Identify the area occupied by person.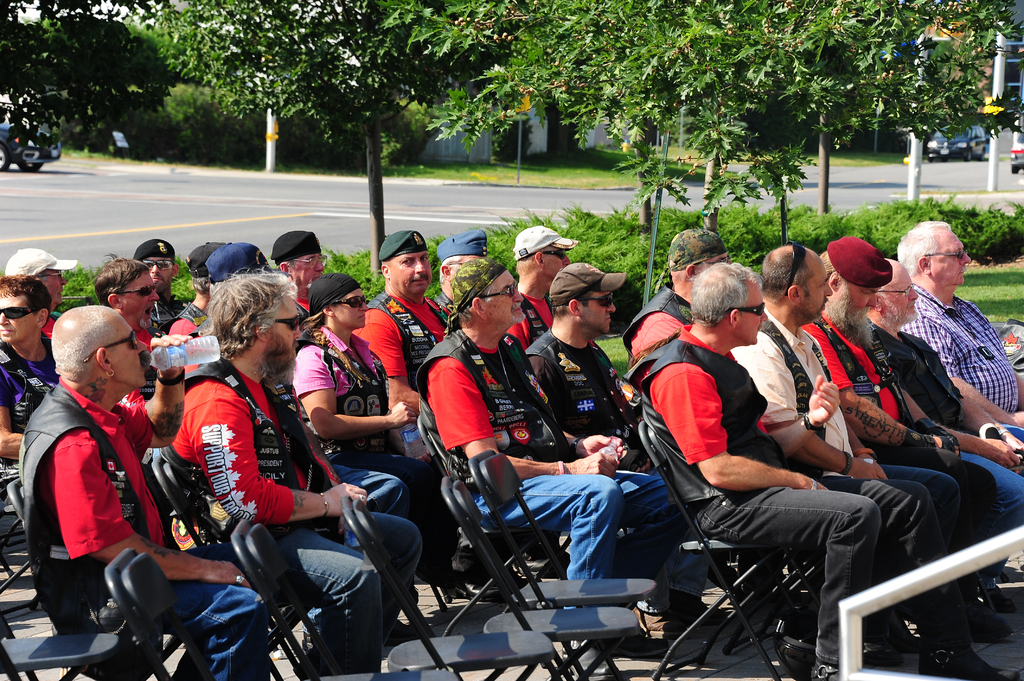
Area: pyautogui.locateOnScreen(522, 260, 651, 473).
